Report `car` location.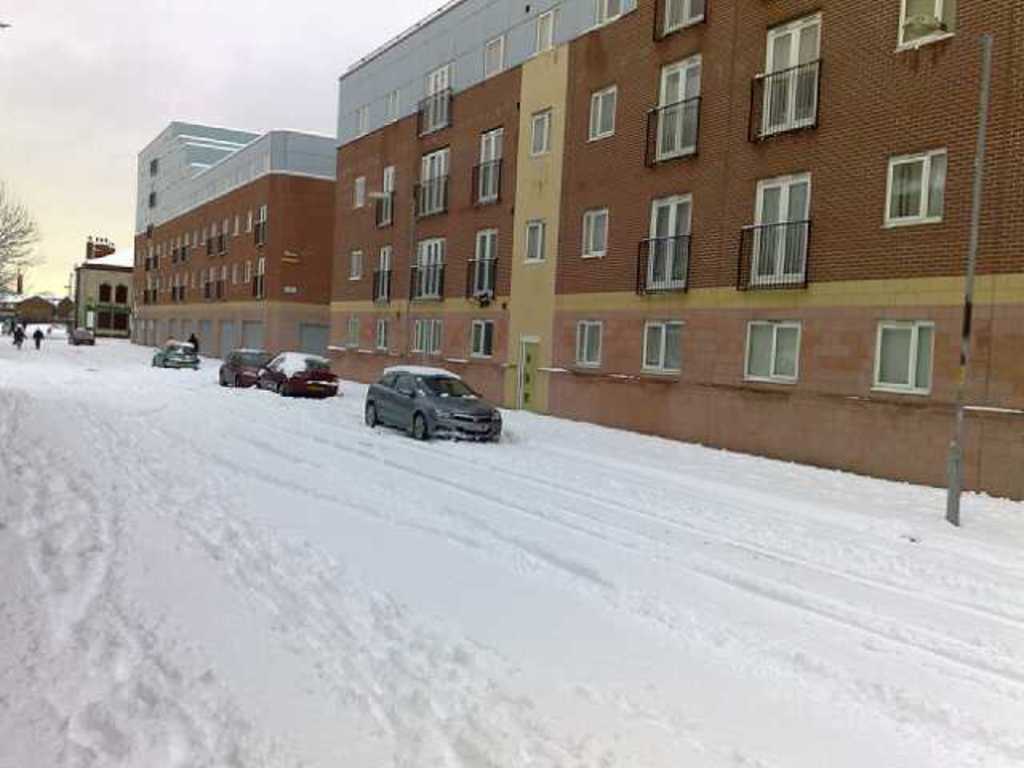
Report: bbox=[150, 341, 203, 366].
